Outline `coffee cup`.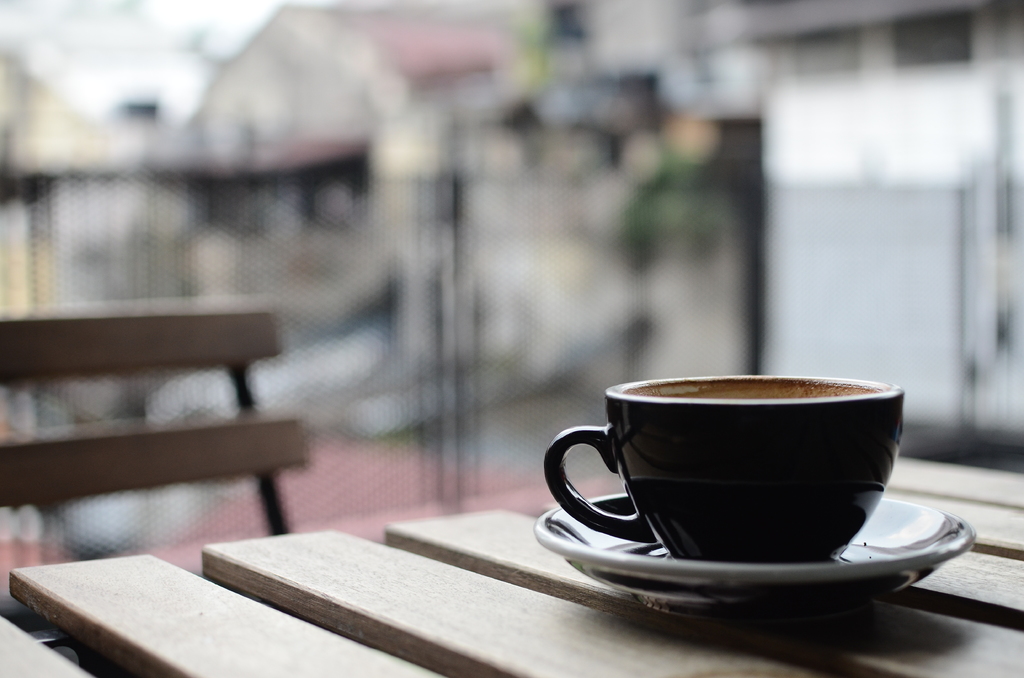
Outline: [left=540, top=375, right=906, bottom=565].
